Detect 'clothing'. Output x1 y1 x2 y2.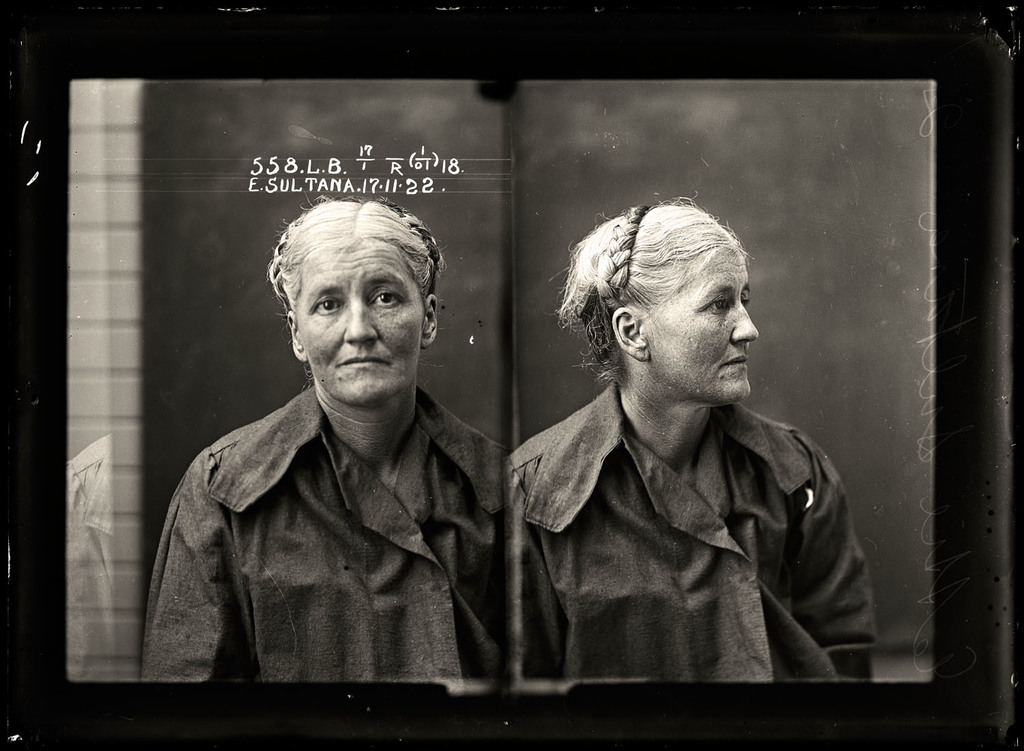
492 282 882 713.
